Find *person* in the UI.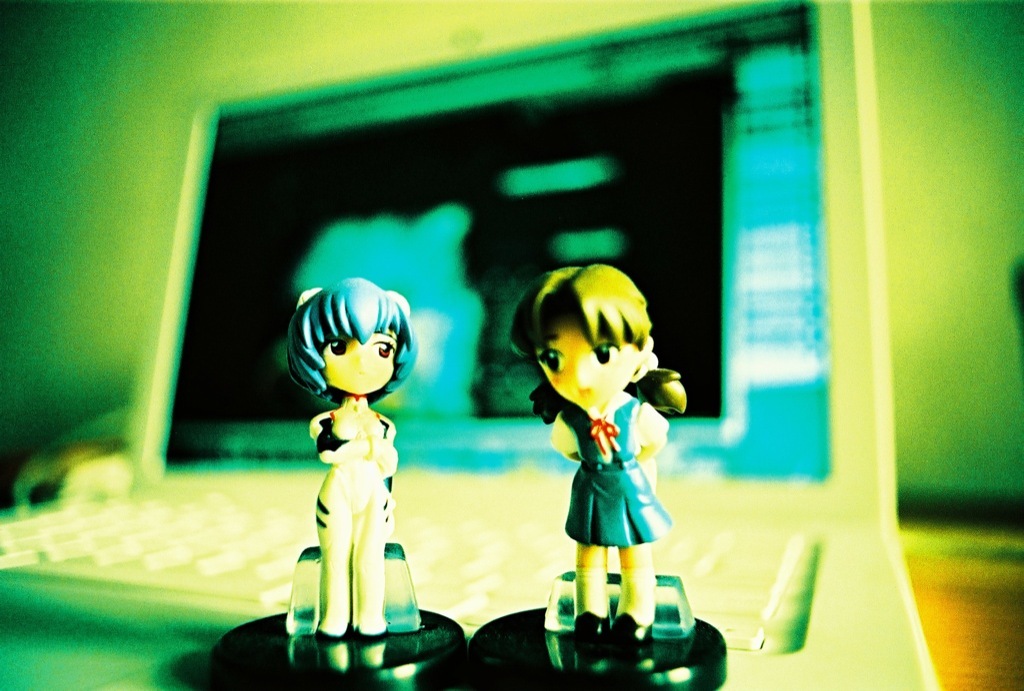
UI element at <region>283, 278, 418, 634</region>.
